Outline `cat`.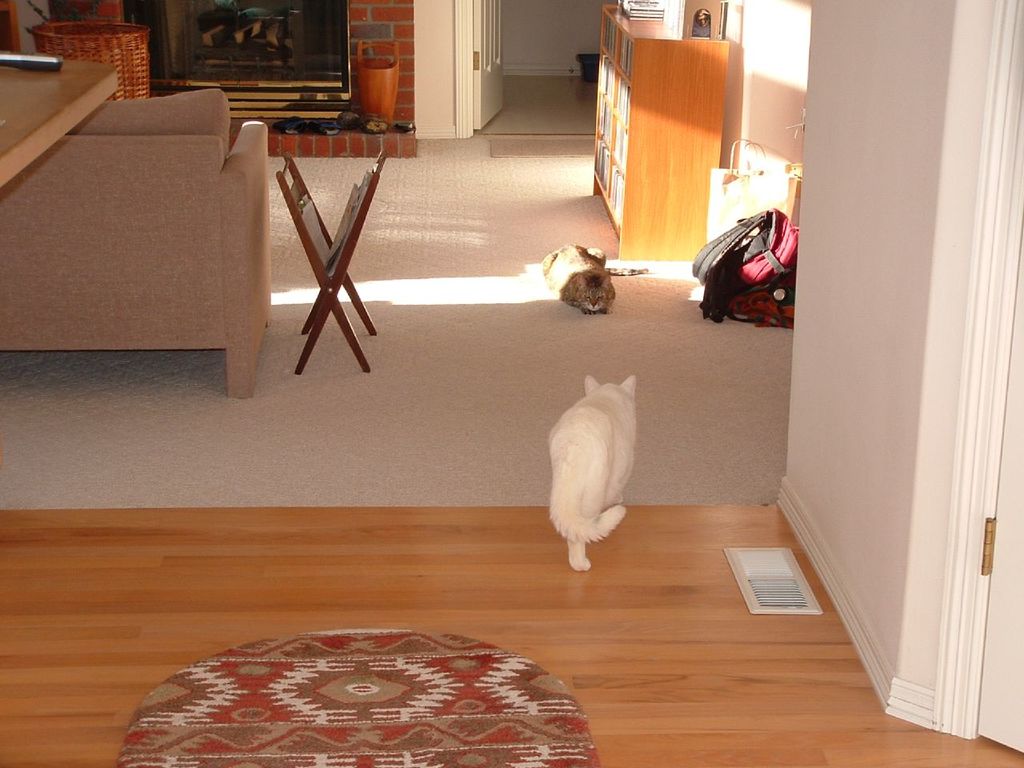
Outline: {"left": 546, "top": 376, "right": 638, "bottom": 570}.
